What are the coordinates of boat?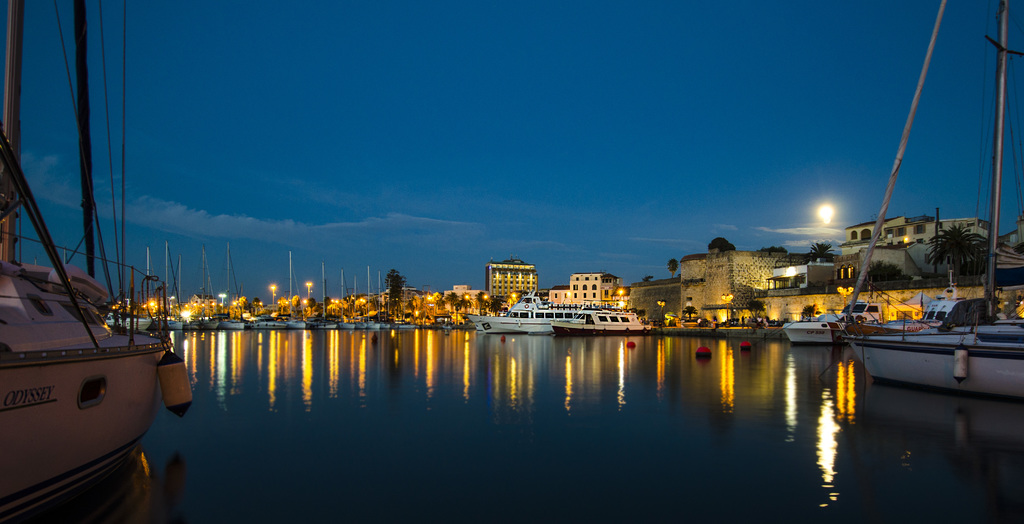
(0,6,195,515).
